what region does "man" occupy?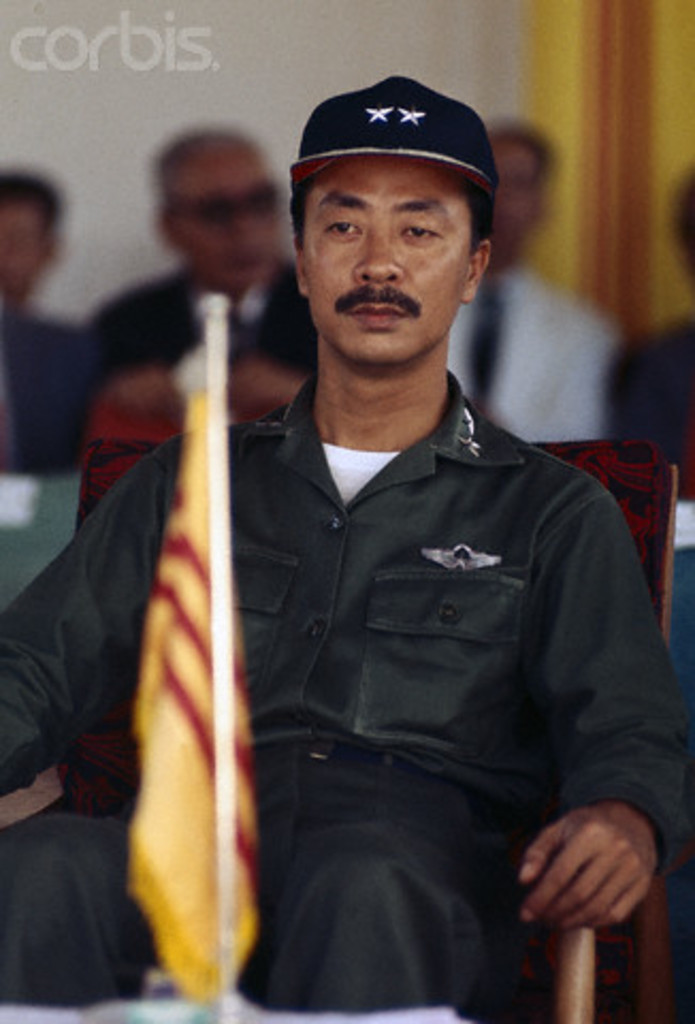
select_region(122, 79, 691, 1018).
